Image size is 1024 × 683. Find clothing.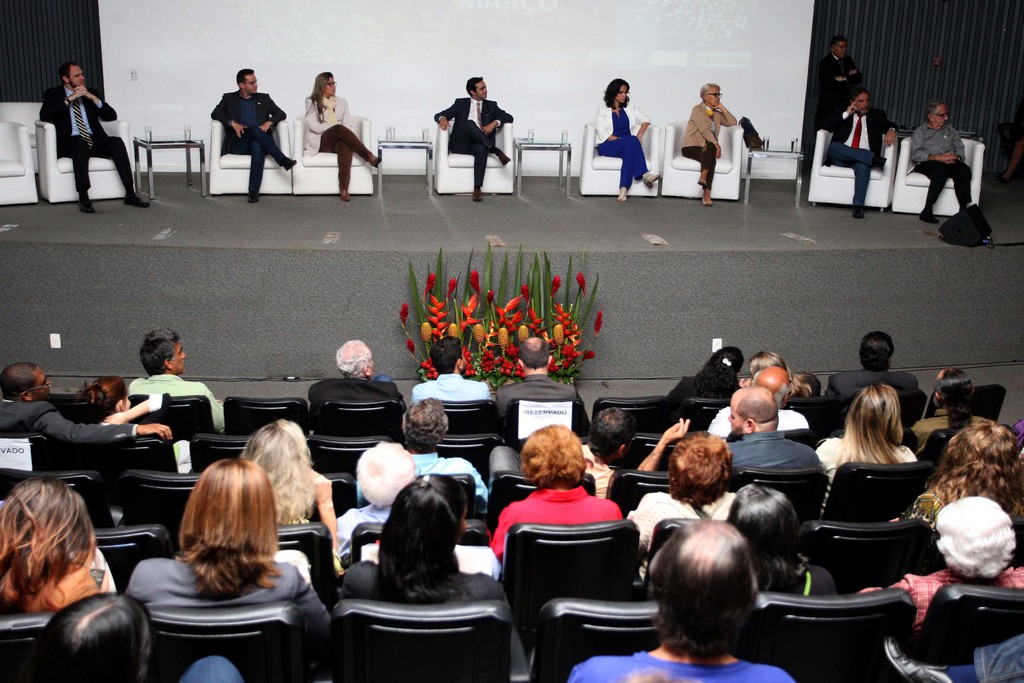
<box>688,95,750,186</box>.
